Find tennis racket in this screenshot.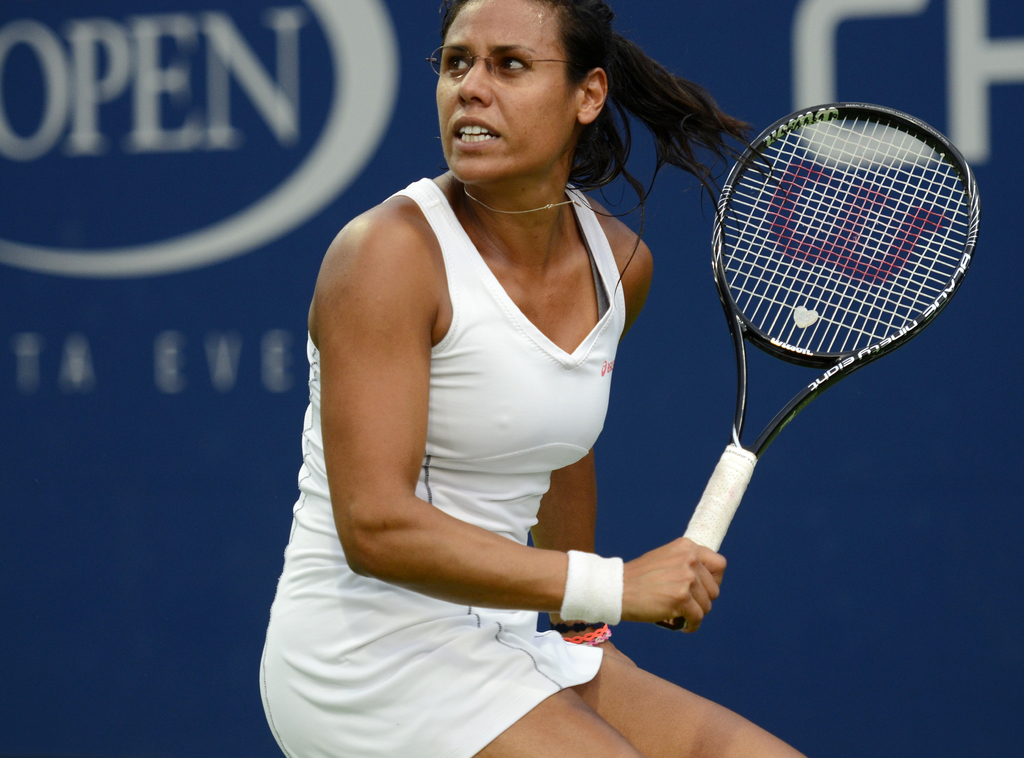
The bounding box for tennis racket is <bbox>659, 103, 977, 633</bbox>.
